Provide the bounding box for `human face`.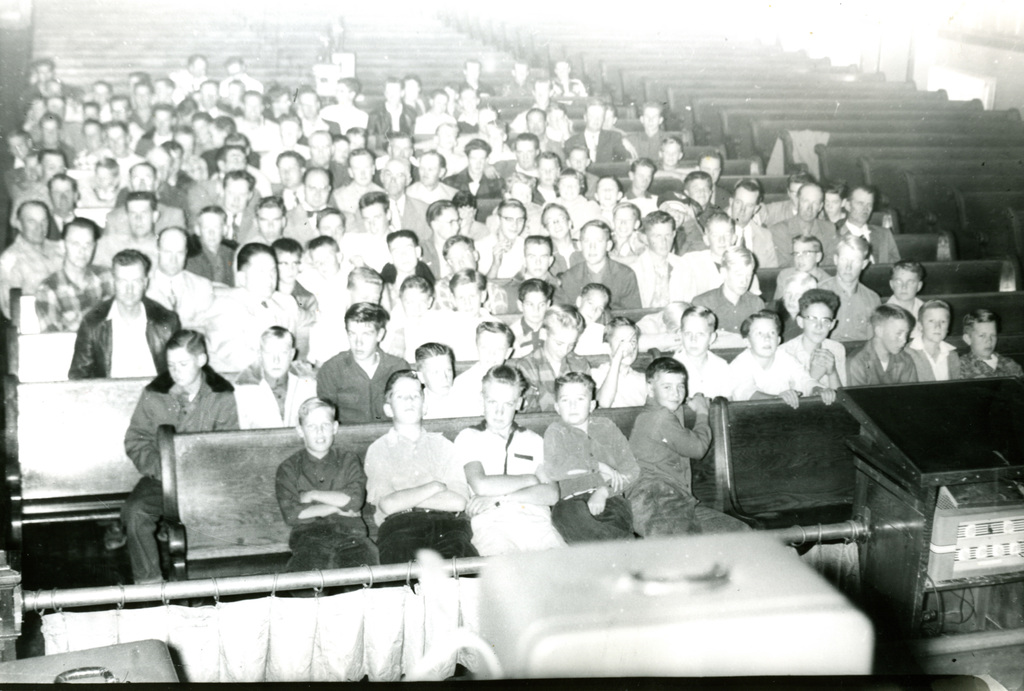
638,108,660,128.
